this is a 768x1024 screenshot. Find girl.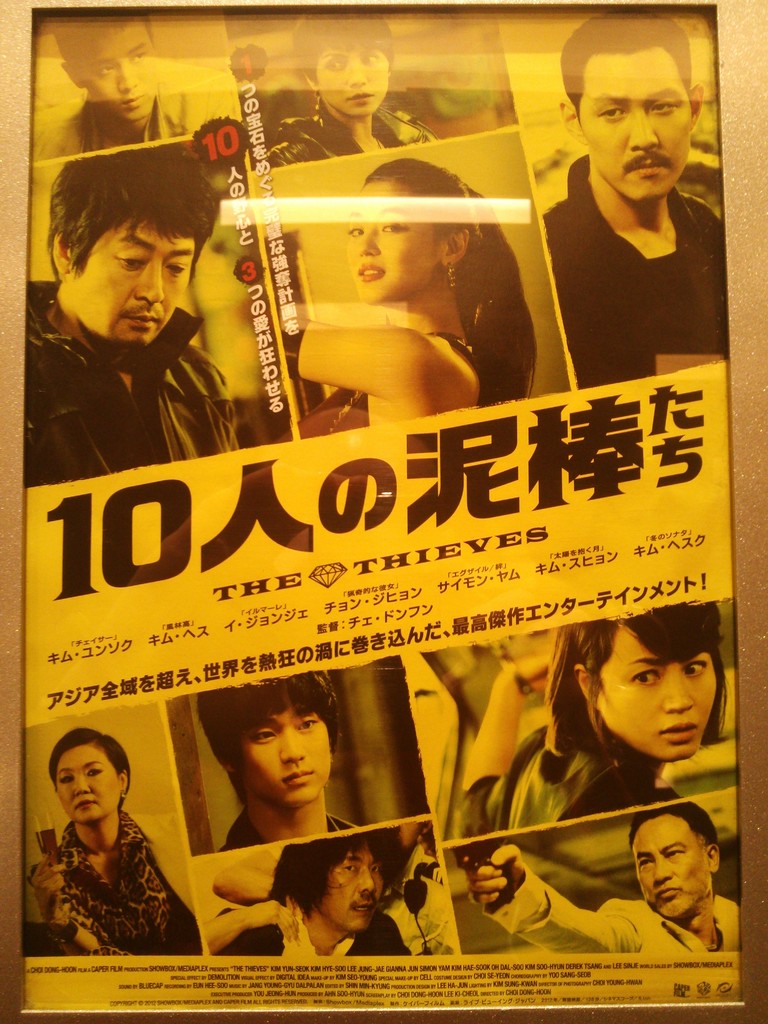
Bounding box: Rect(246, 17, 430, 173).
